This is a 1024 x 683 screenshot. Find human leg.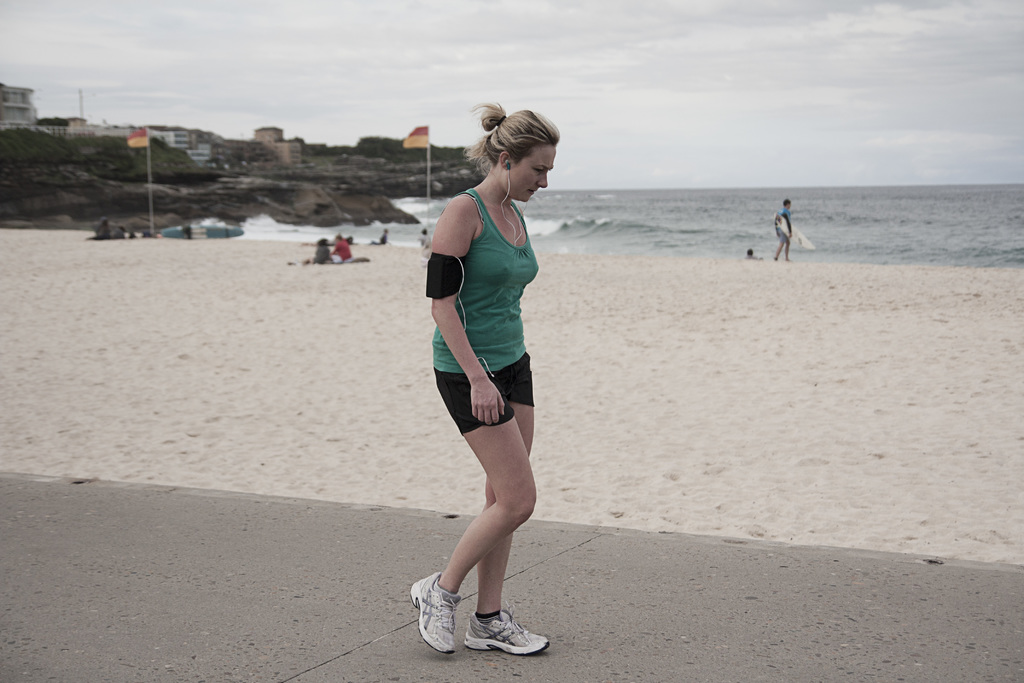
Bounding box: (x1=440, y1=367, x2=541, y2=639).
